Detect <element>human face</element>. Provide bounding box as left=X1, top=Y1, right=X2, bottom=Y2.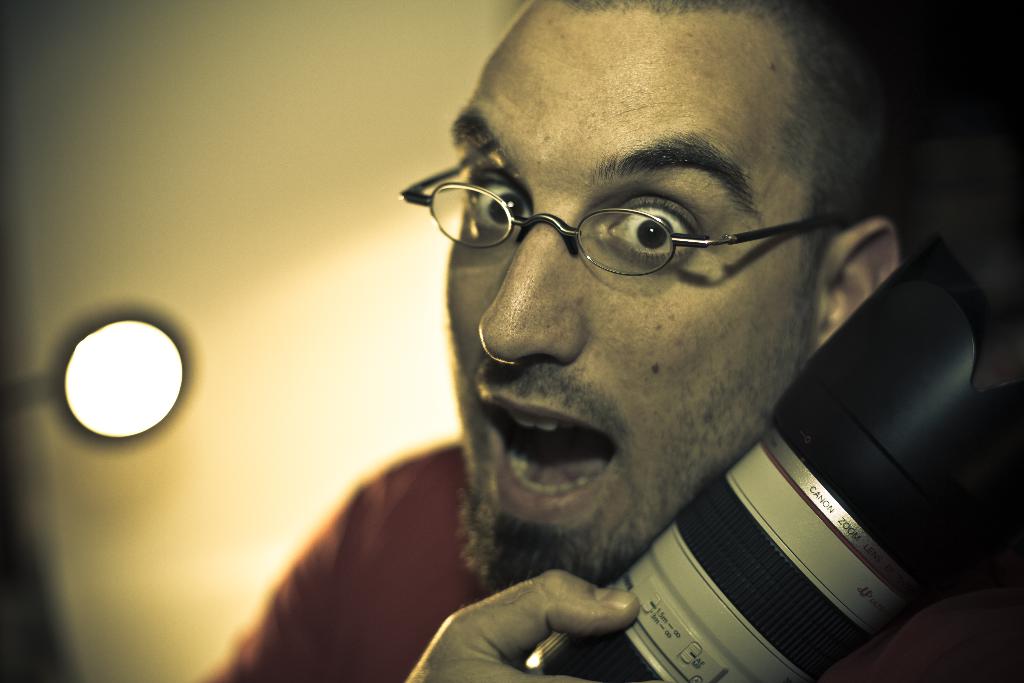
left=445, top=4, right=821, bottom=598.
